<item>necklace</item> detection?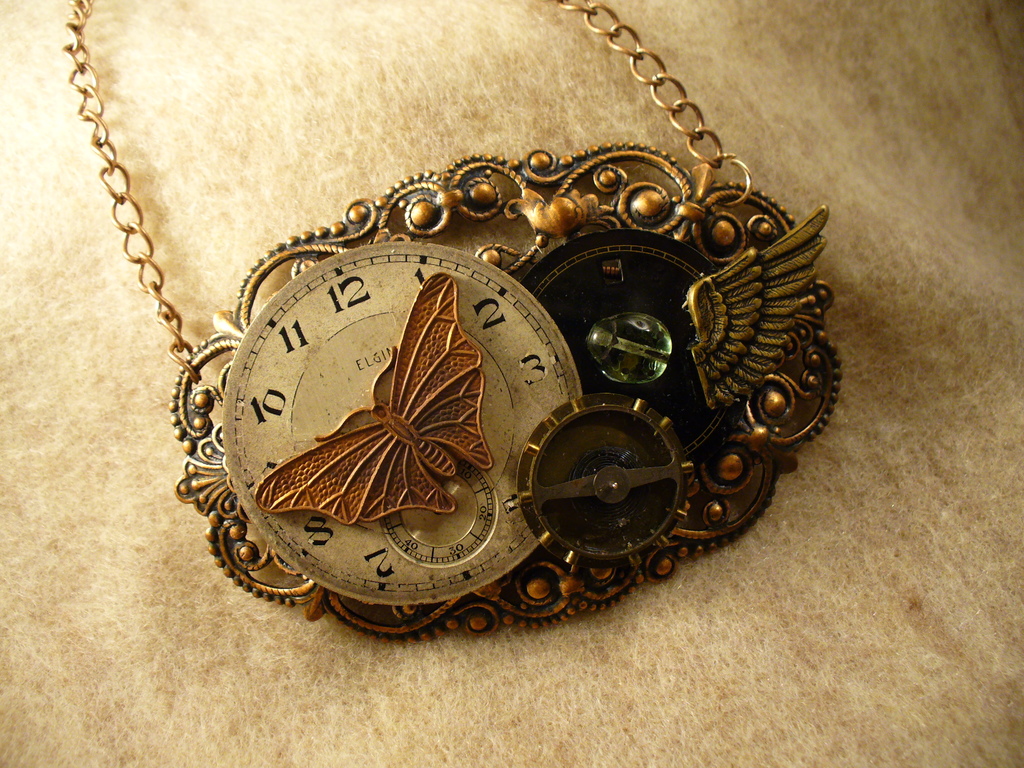
[x1=59, y1=0, x2=832, y2=650]
